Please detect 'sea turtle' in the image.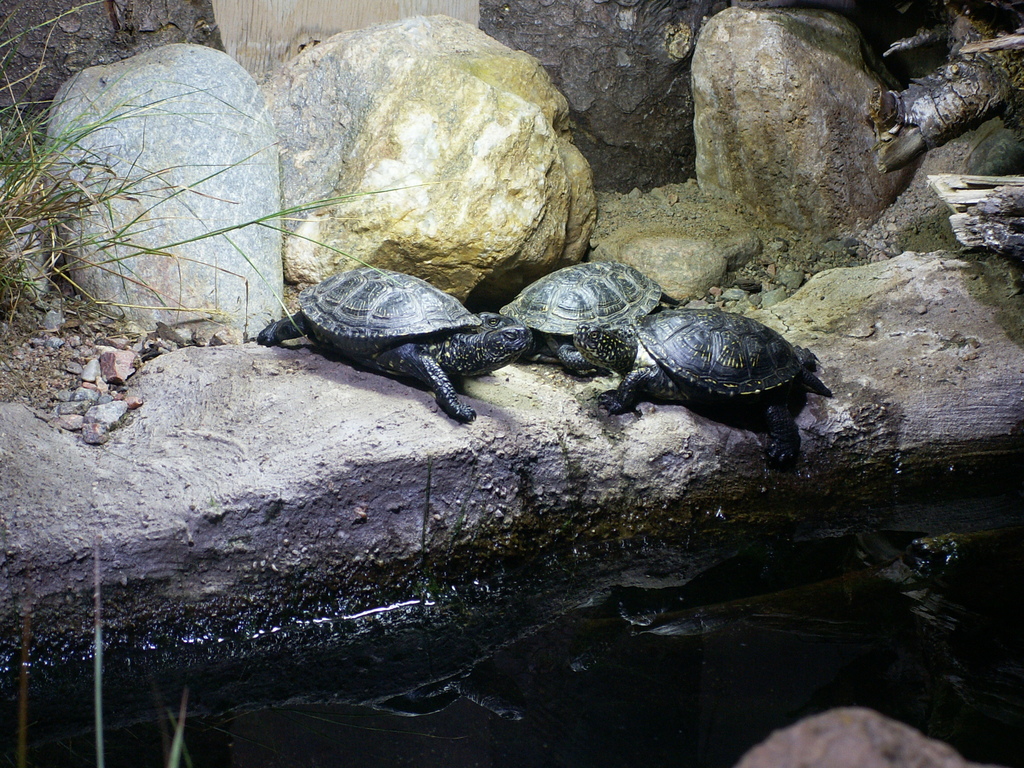
select_region(258, 253, 559, 428).
